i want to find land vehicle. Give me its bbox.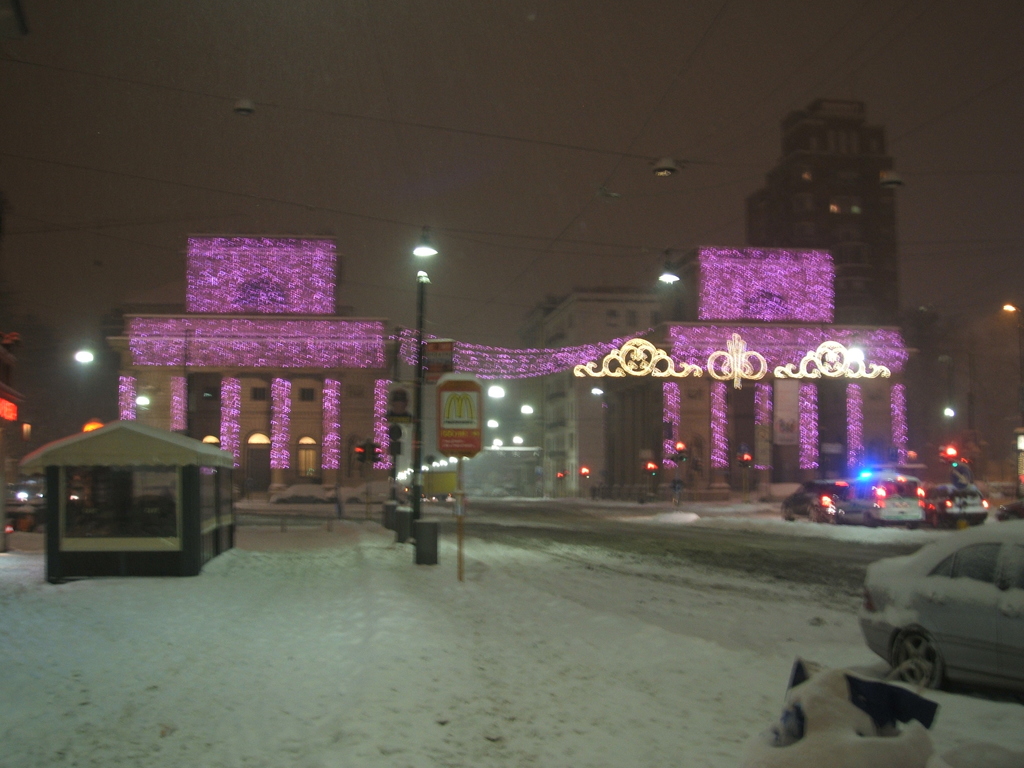
x1=779, y1=477, x2=860, y2=522.
